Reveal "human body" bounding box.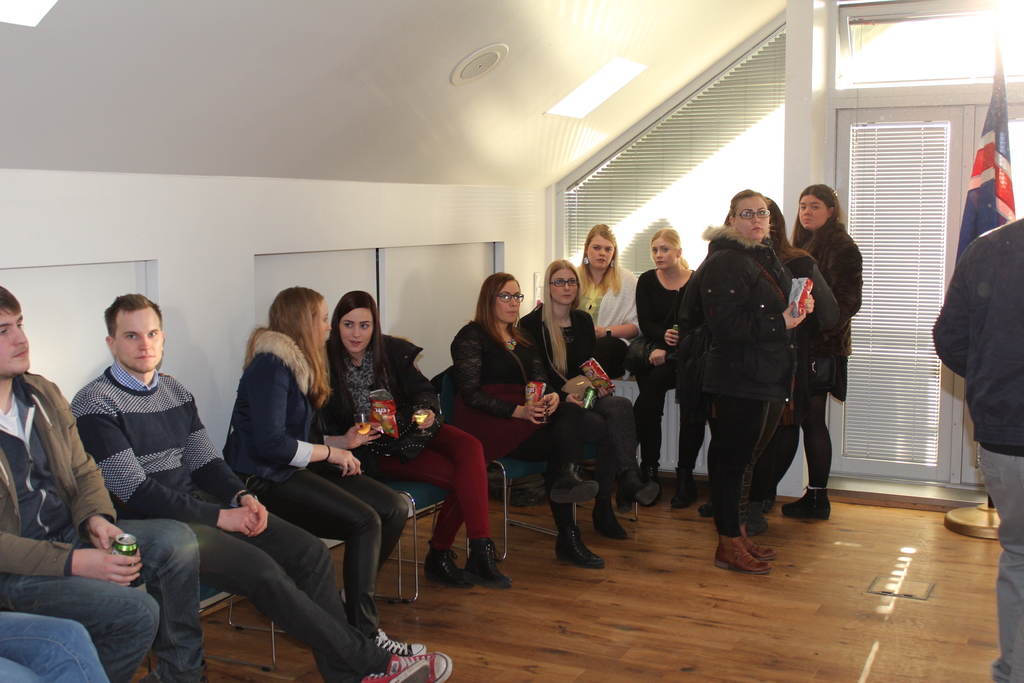
Revealed: 0 609 109 682.
